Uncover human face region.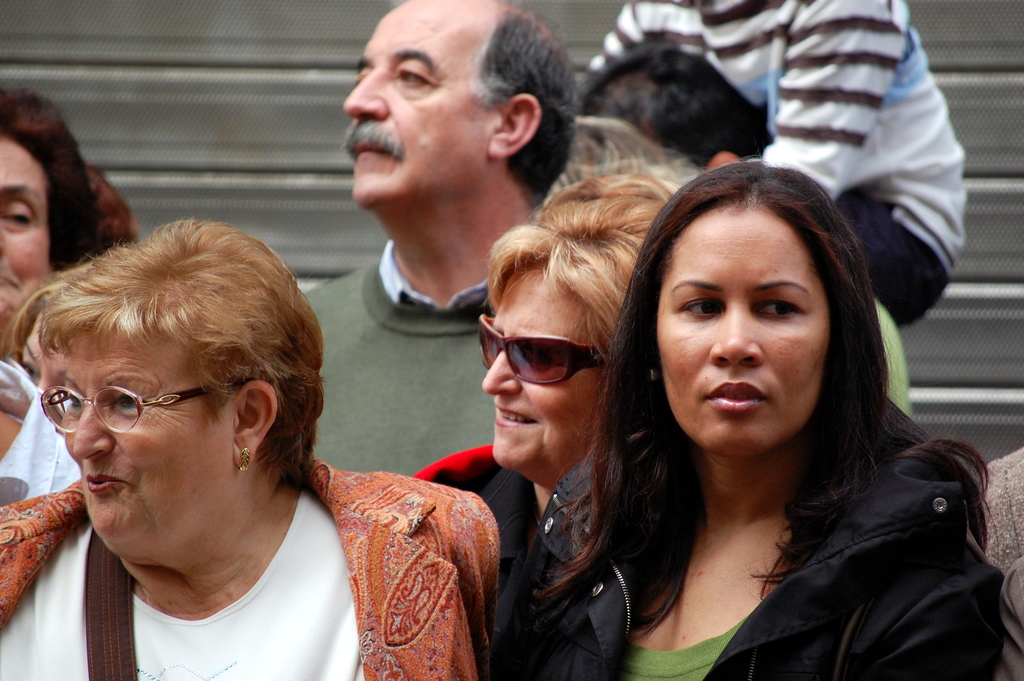
Uncovered: (left=342, top=5, right=504, bottom=206).
